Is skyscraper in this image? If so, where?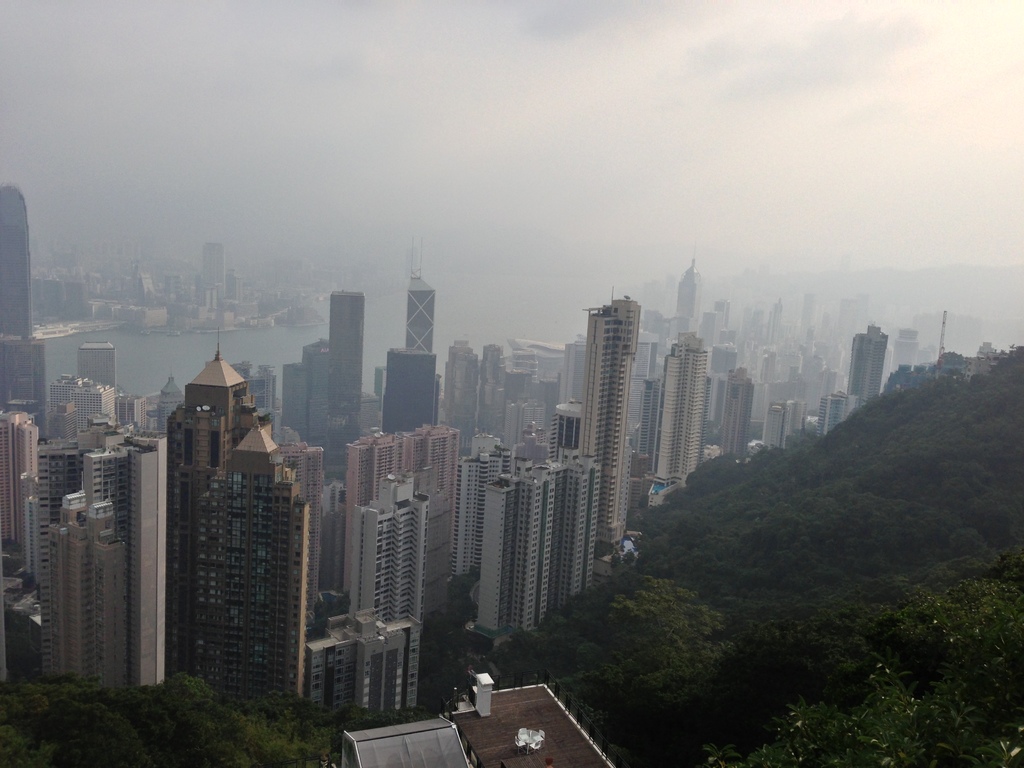
Yes, at 70/387/118/450.
